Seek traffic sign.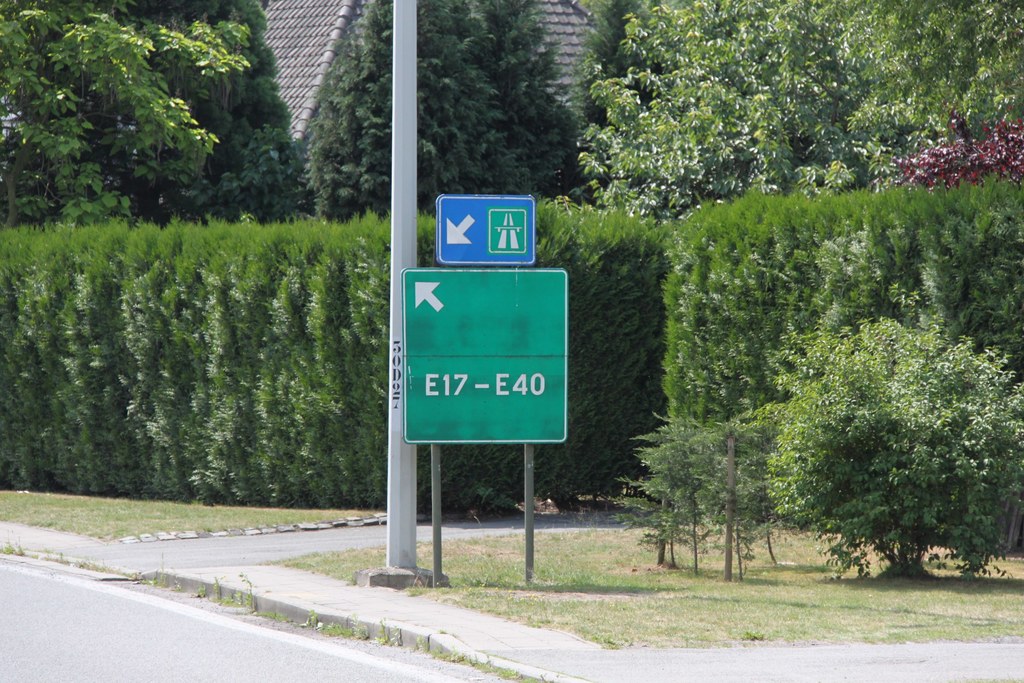
(left=399, top=267, right=565, bottom=441).
